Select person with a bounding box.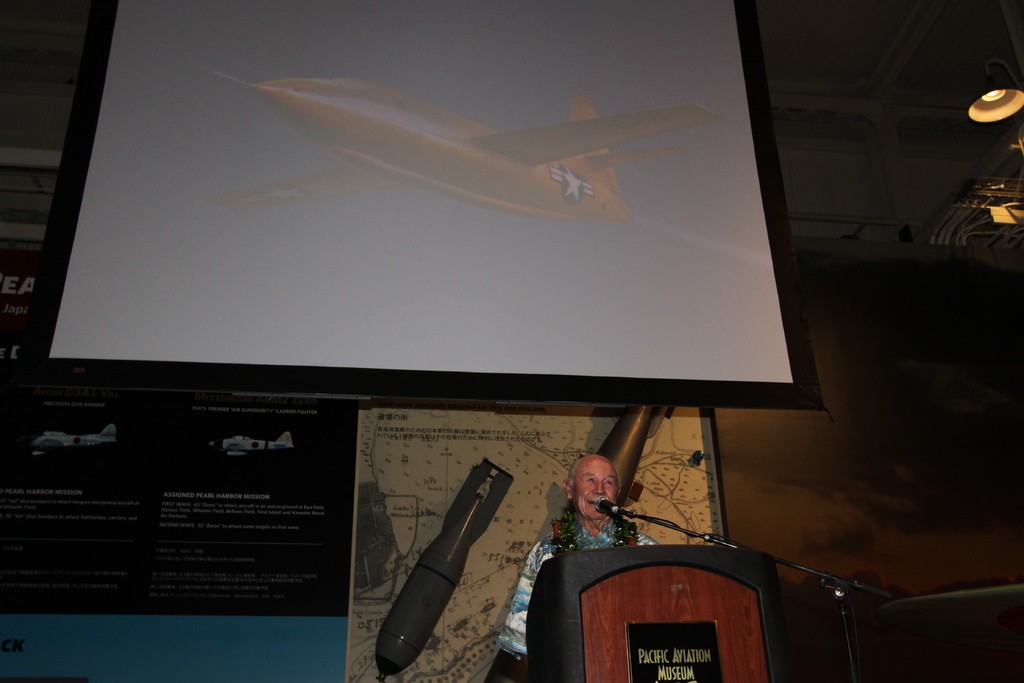
497,454,659,662.
